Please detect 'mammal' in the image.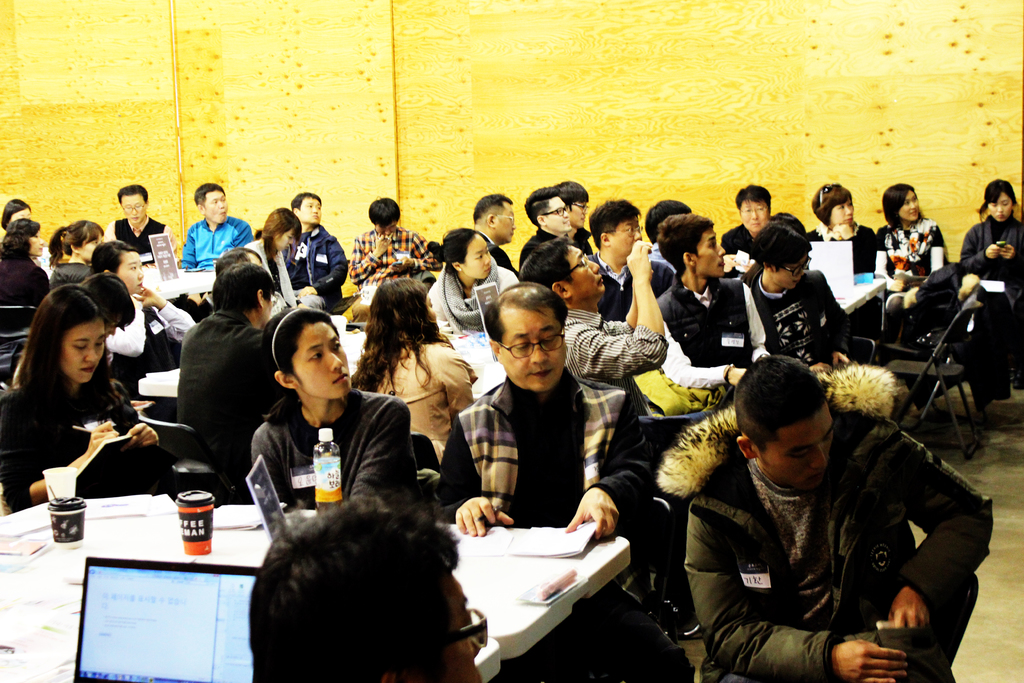
bbox(655, 212, 777, 395).
